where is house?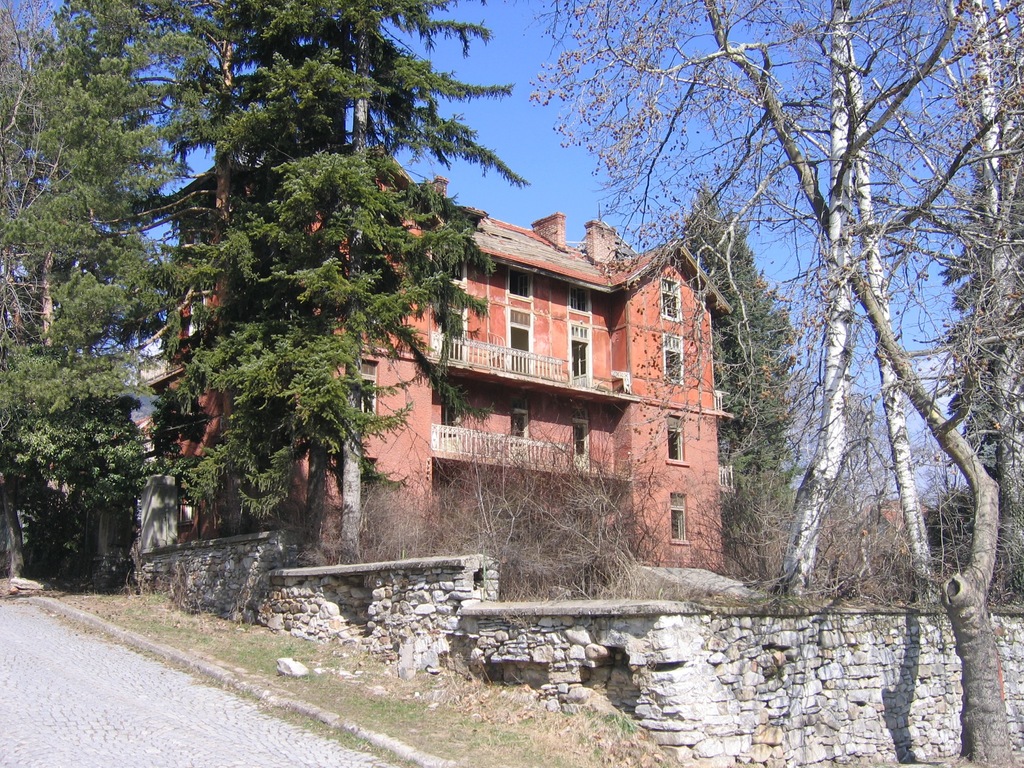
box(129, 204, 764, 594).
